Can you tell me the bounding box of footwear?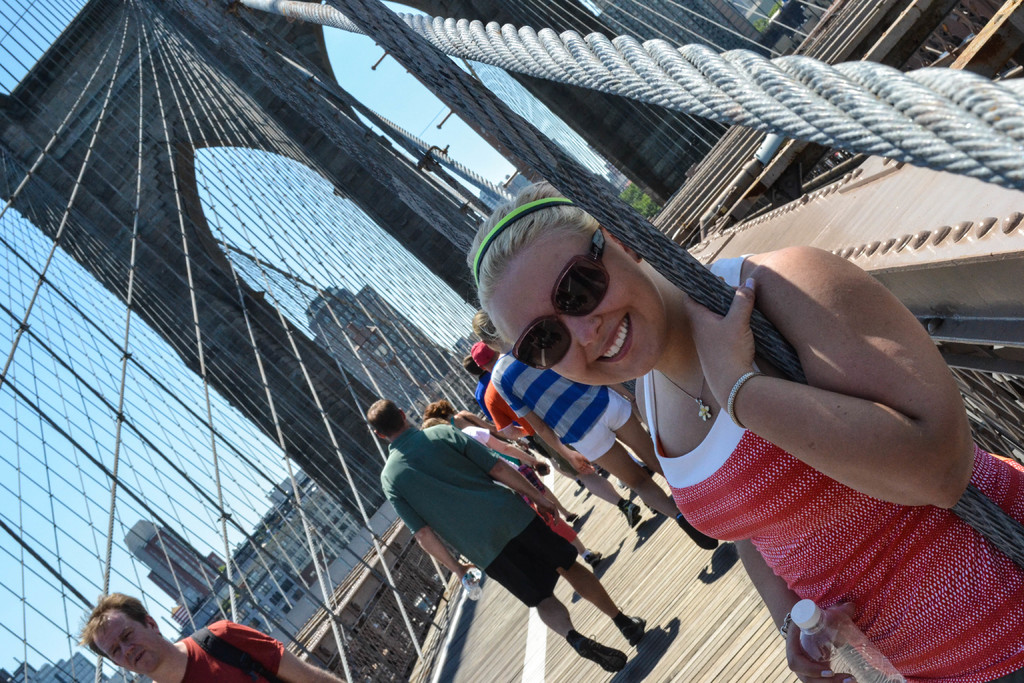
box=[620, 497, 639, 530].
